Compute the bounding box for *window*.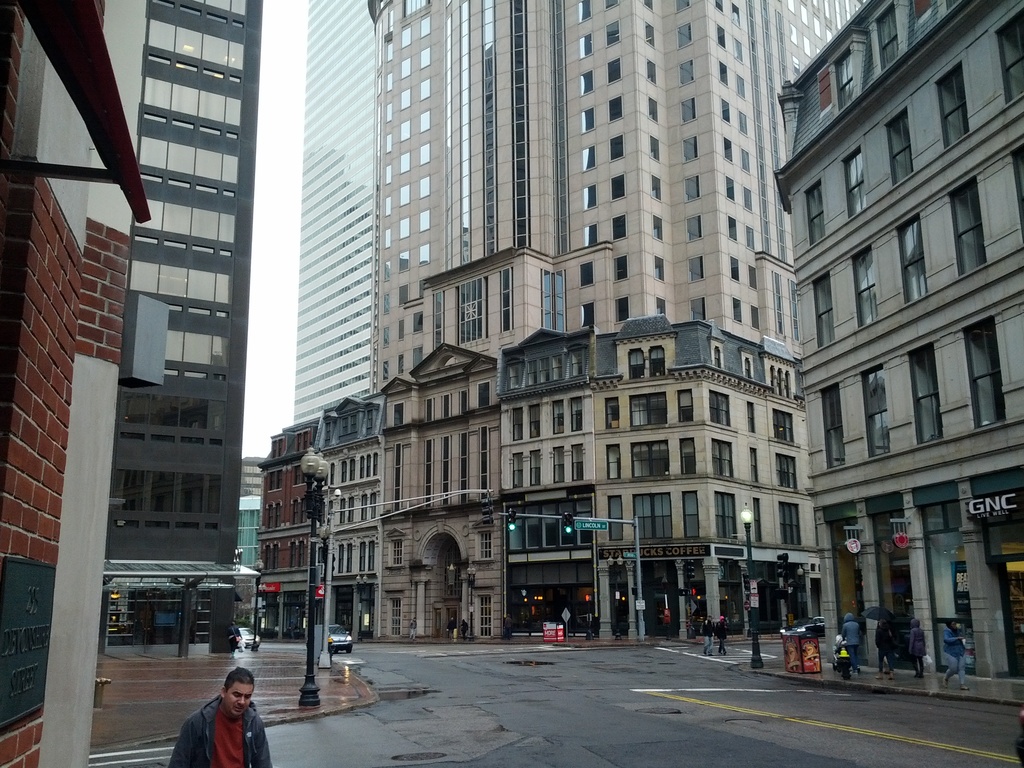
x1=721, y1=63, x2=730, y2=83.
